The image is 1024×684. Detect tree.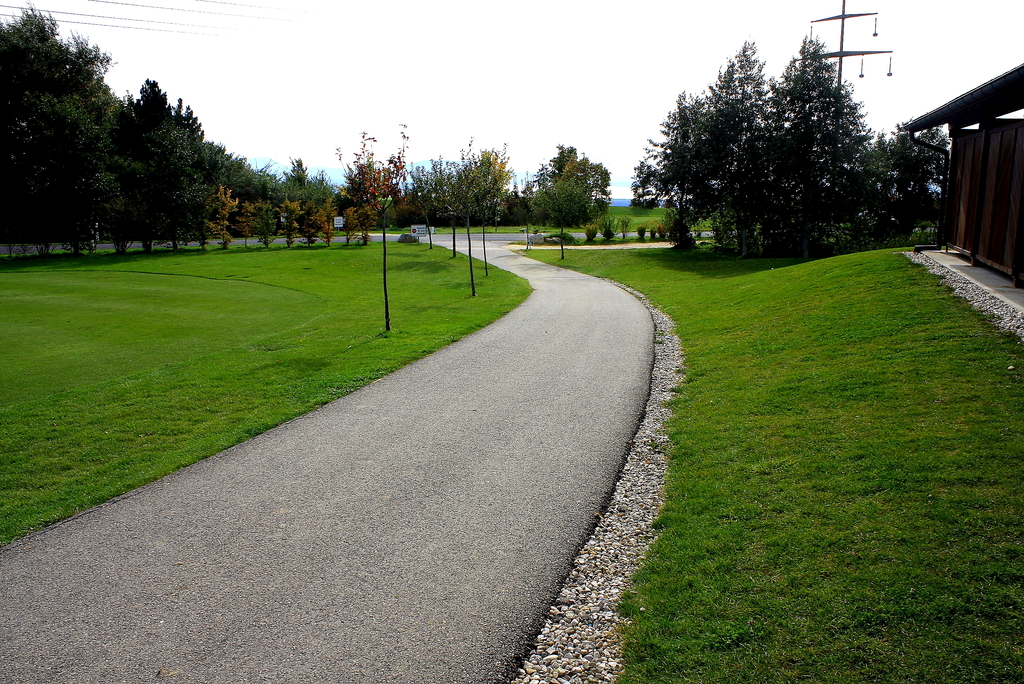
Detection: bbox=(515, 138, 611, 225).
